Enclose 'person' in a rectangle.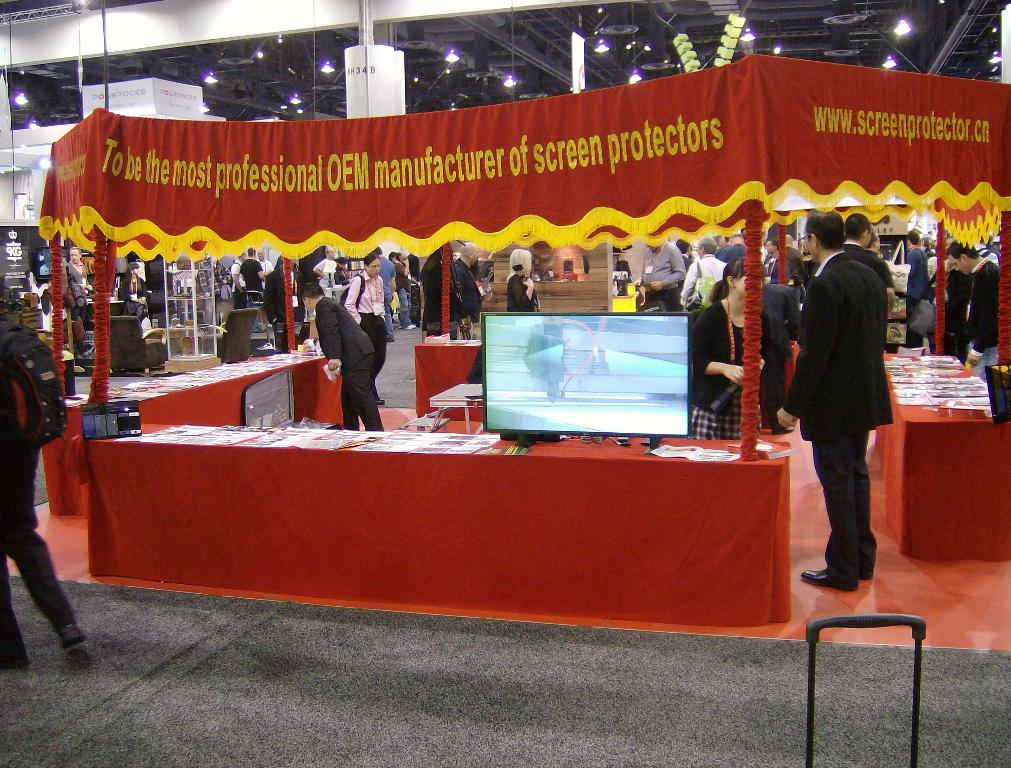
bbox(311, 249, 339, 299).
